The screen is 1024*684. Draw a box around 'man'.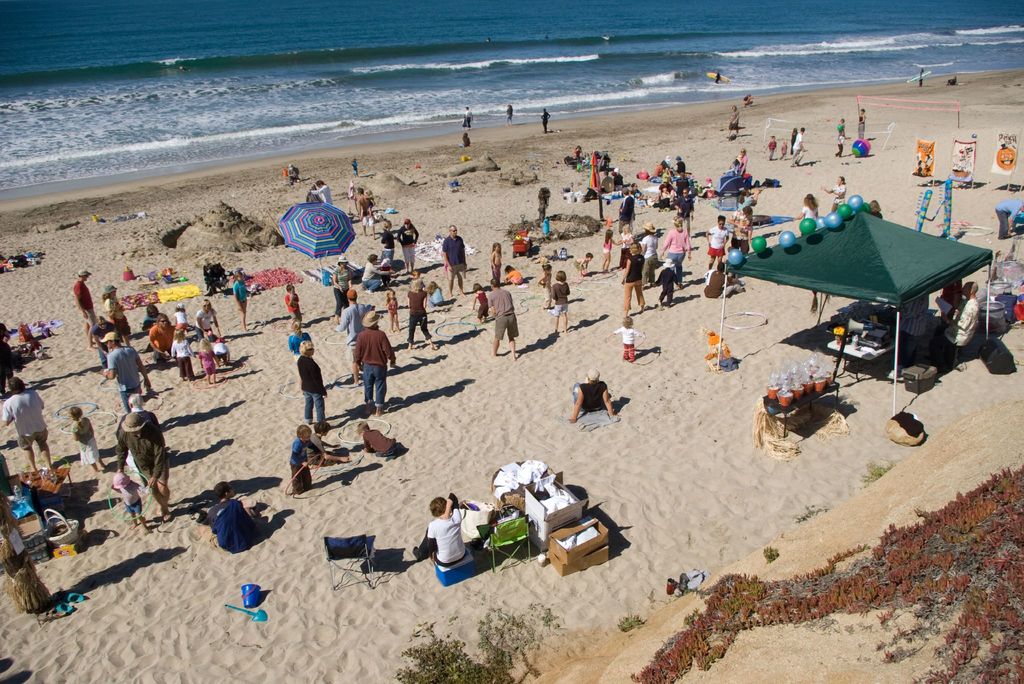
728,207,755,254.
